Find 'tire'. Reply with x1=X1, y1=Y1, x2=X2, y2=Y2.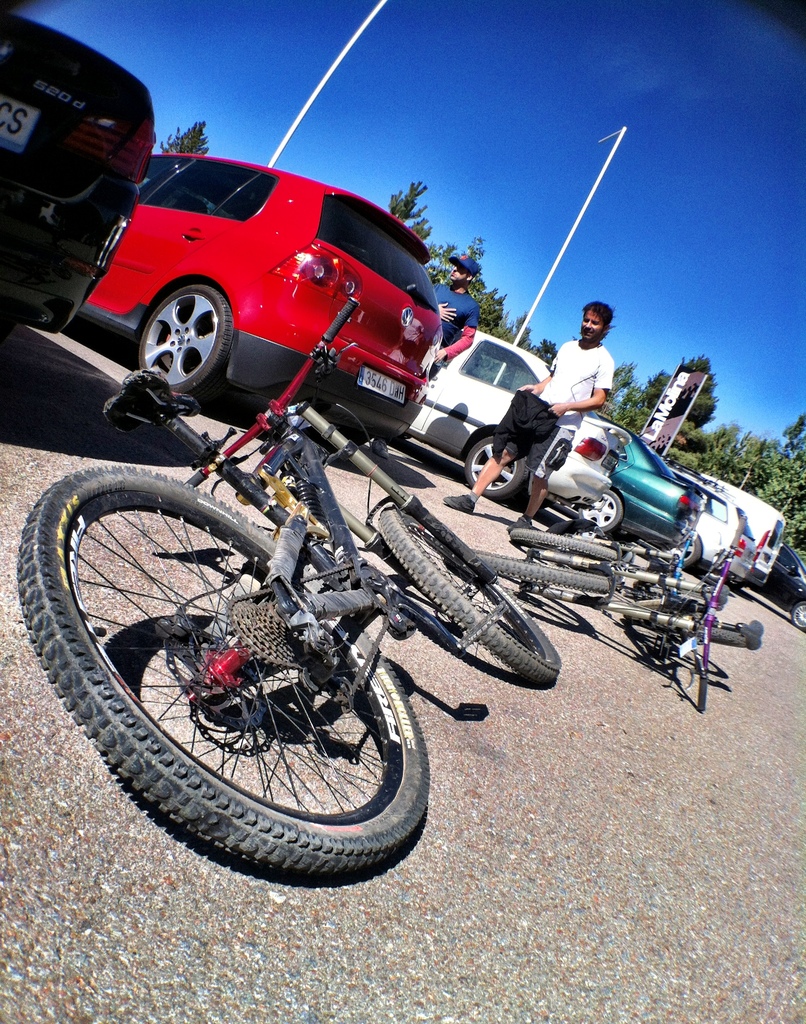
x1=710, y1=621, x2=749, y2=650.
